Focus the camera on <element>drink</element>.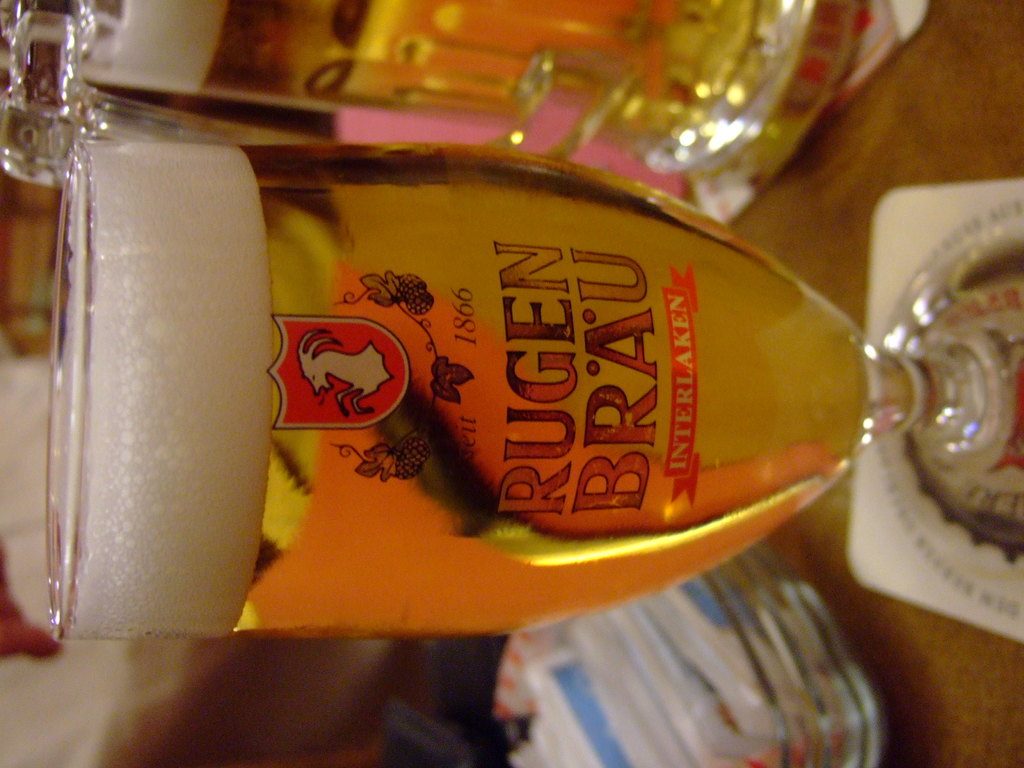
Focus region: detection(229, 145, 863, 638).
